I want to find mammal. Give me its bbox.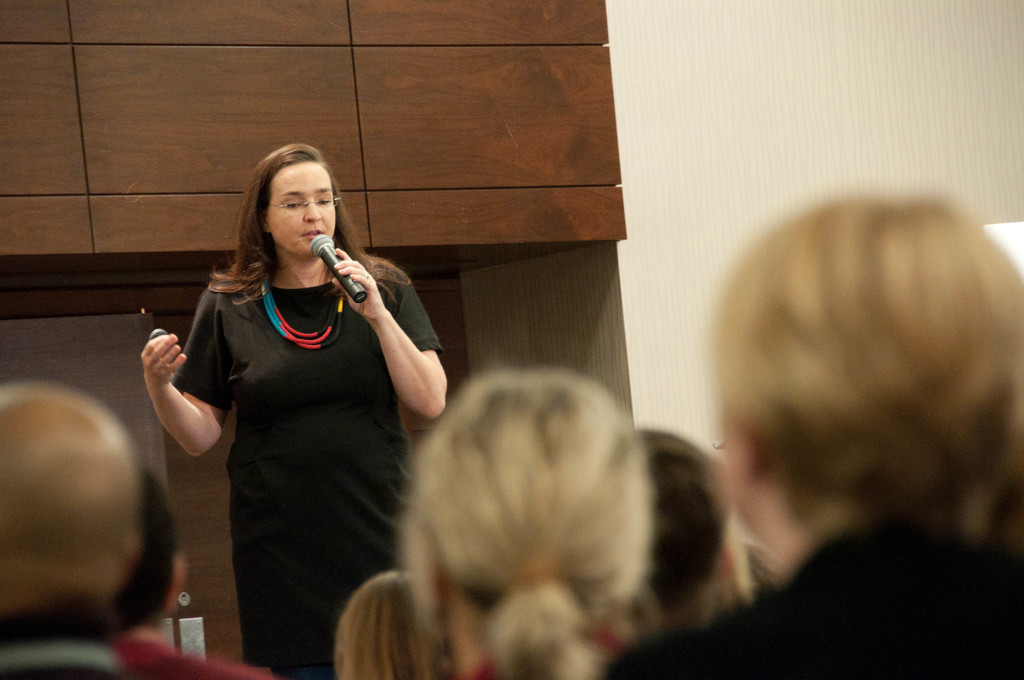
[left=346, top=351, right=653, bottom=679].
